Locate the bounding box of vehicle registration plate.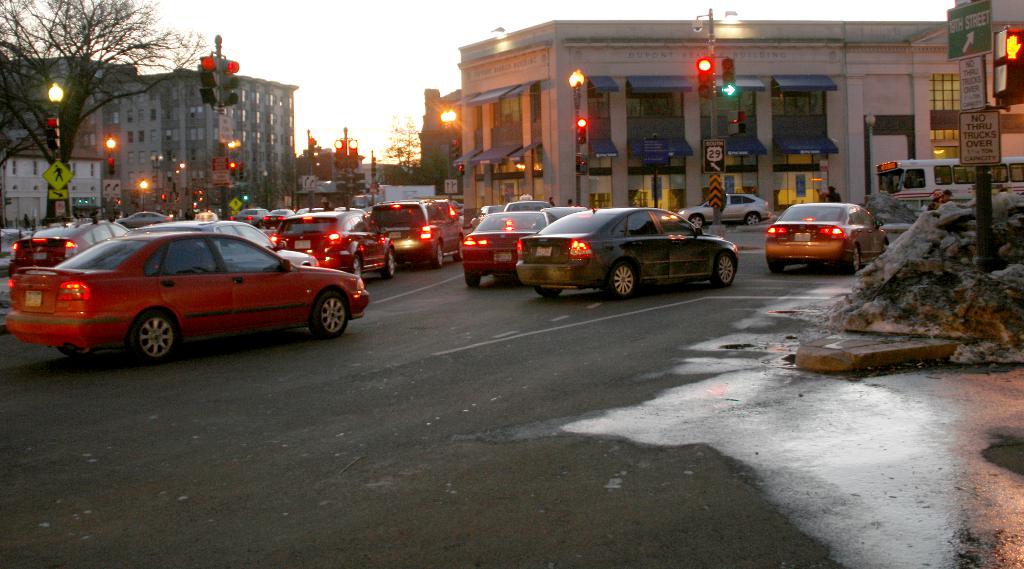
Bounding box: [left=533, top=246, right=552, bottom=256].
